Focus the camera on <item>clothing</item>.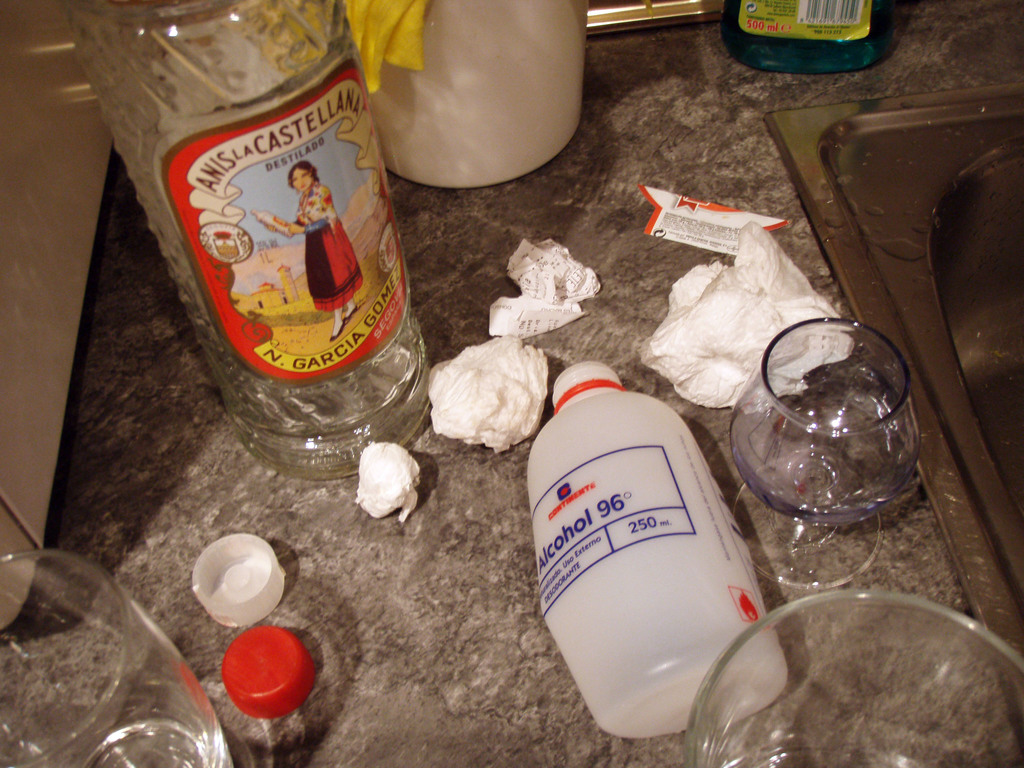
Focus region: bbox=(295, 177, 365, 313).
